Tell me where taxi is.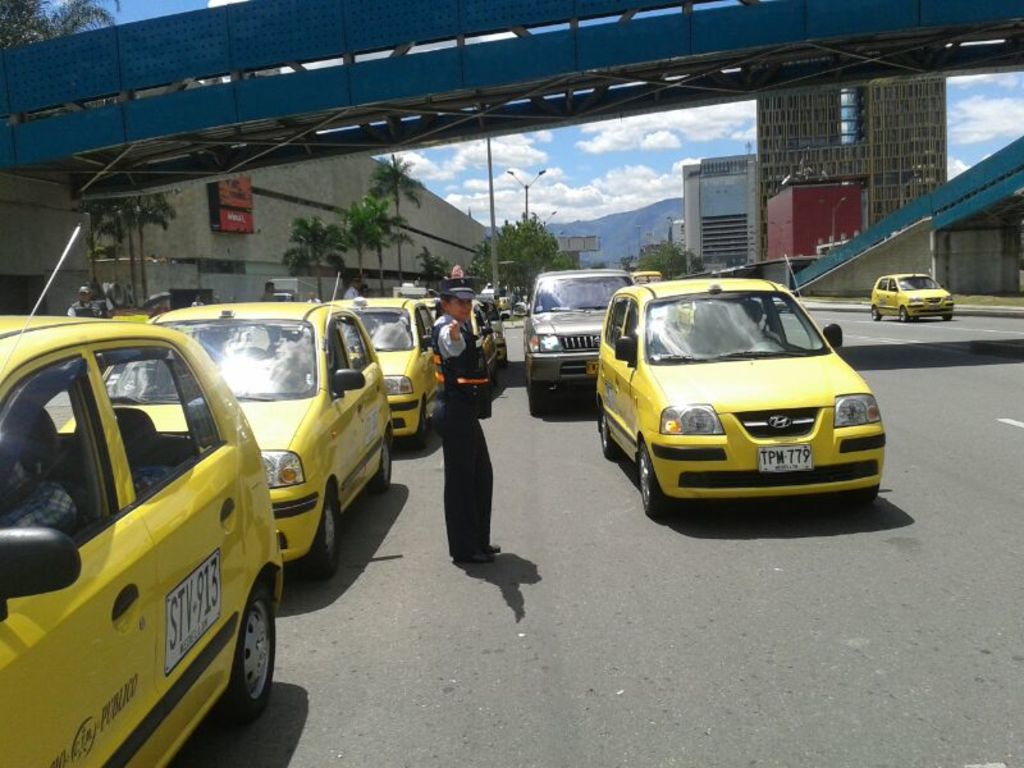
taxi is at detection(0, 227, 283, 767).
